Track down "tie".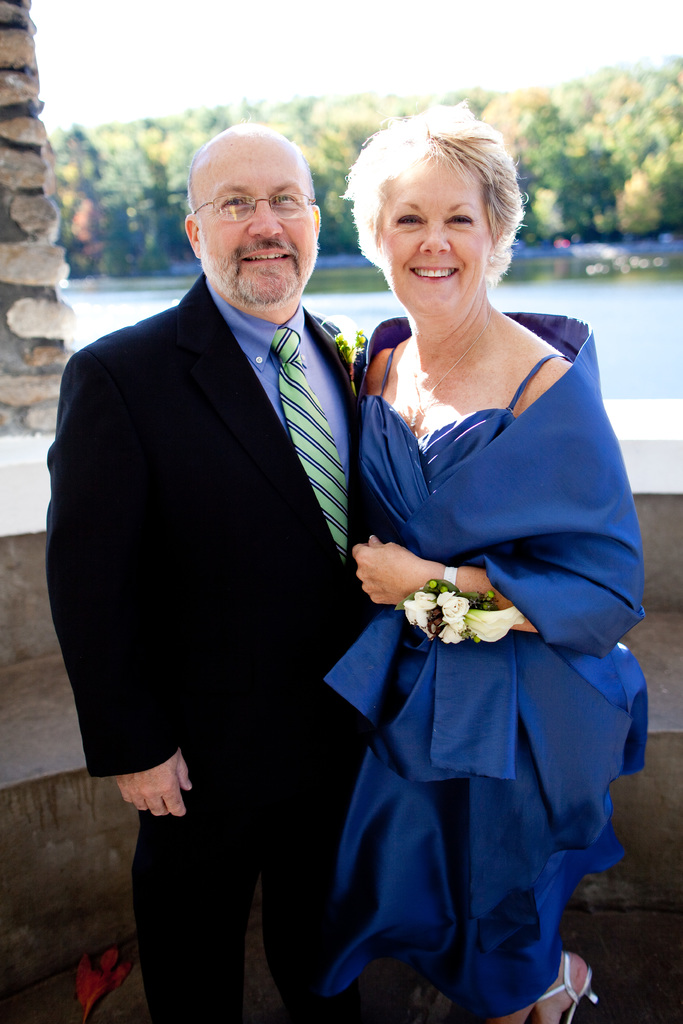
Tracked to detection(271, 323, 348, 566).
